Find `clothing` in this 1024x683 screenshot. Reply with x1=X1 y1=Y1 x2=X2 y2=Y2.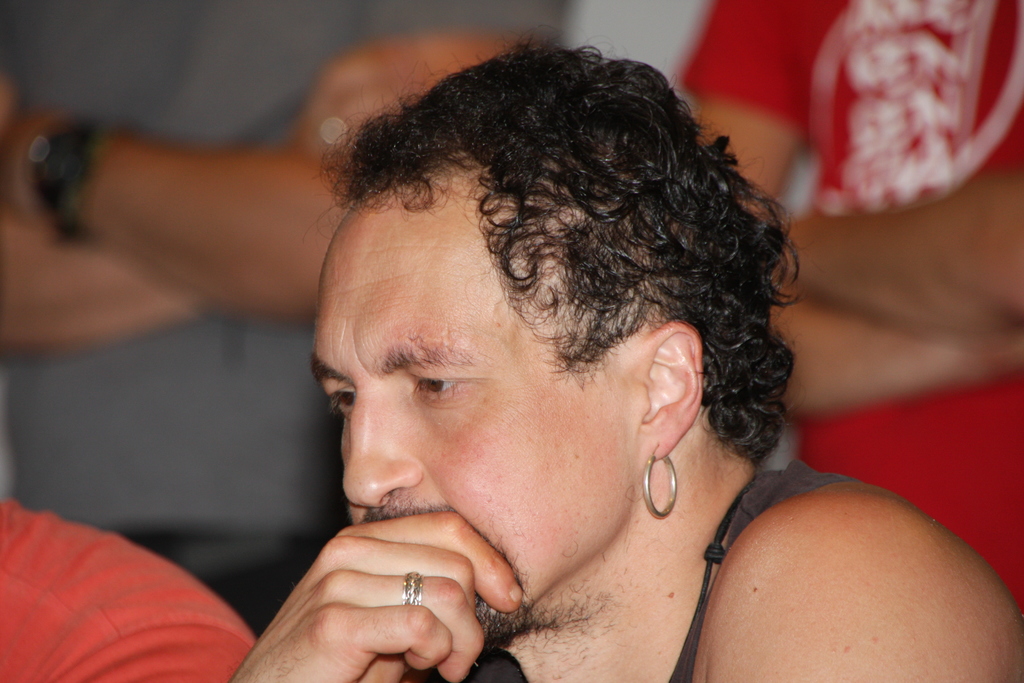
x1=0 y1=0 x2=580 y2=632.
